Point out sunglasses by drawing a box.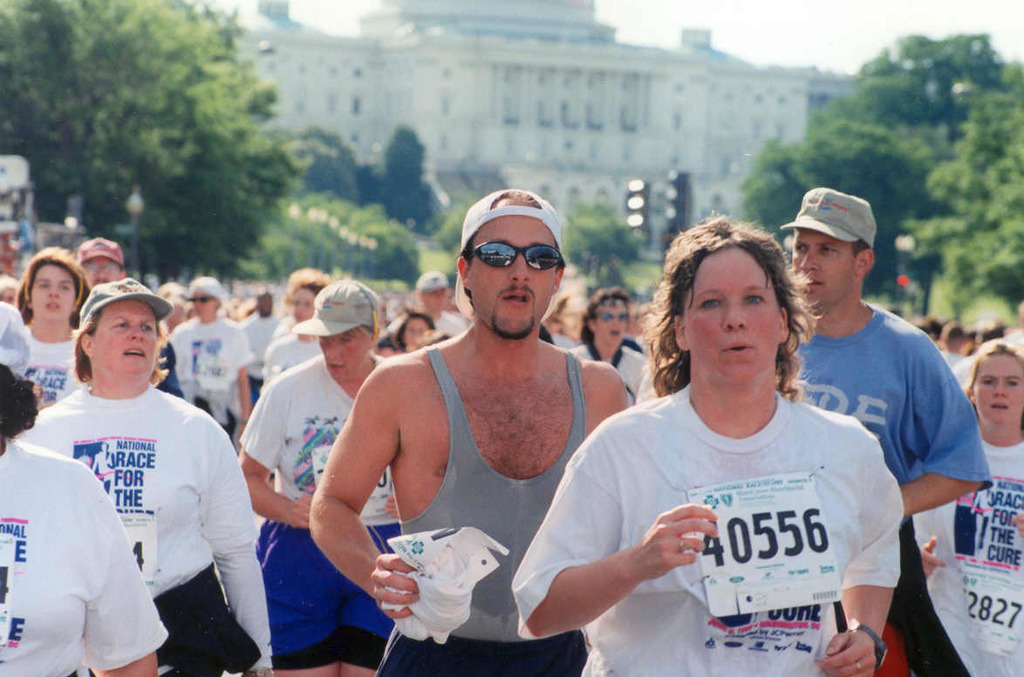
l=468, t=240, r=562, b=270.
